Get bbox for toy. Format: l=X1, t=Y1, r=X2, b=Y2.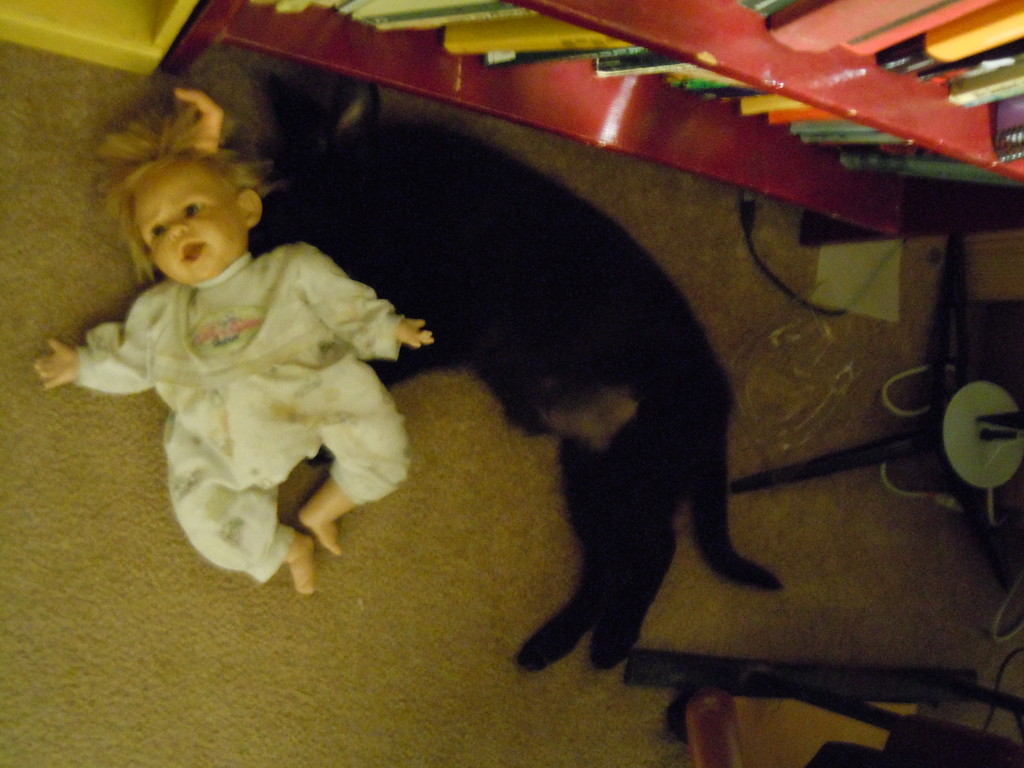
l=49, t=122, r=443, b=596.
